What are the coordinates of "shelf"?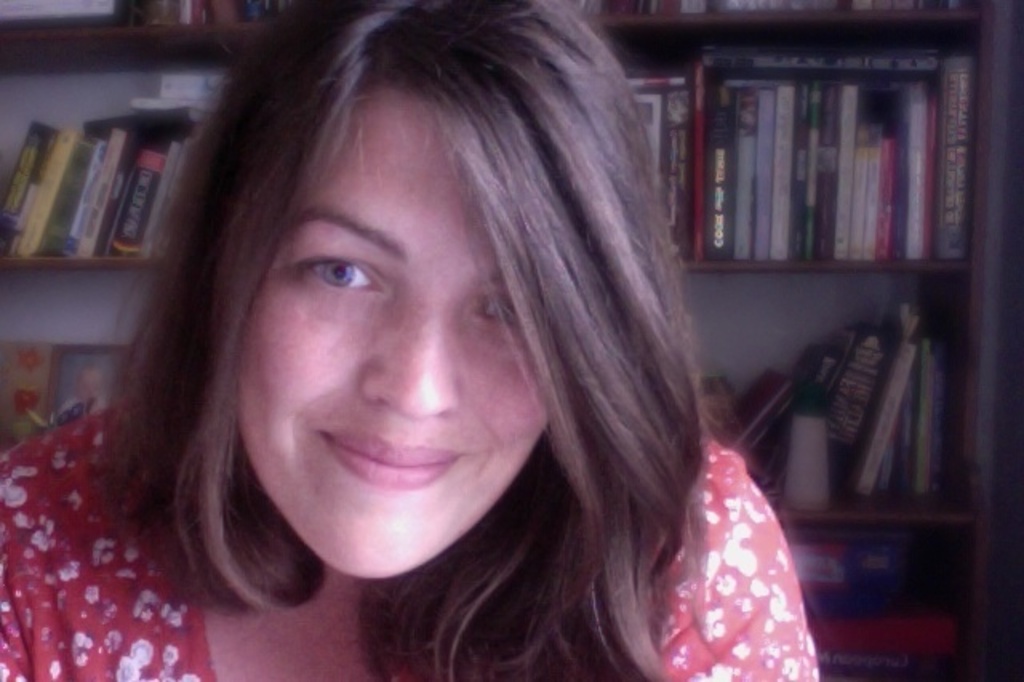
bbox(770, 512, 982, 680).
